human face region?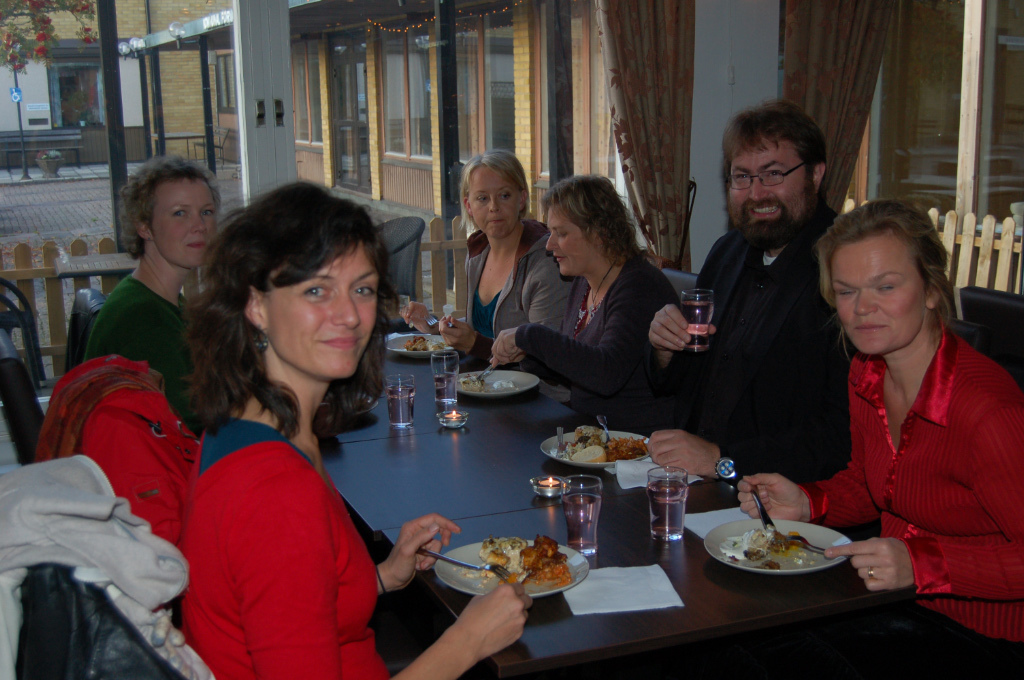
select_region(828, 236, 924, 354)
